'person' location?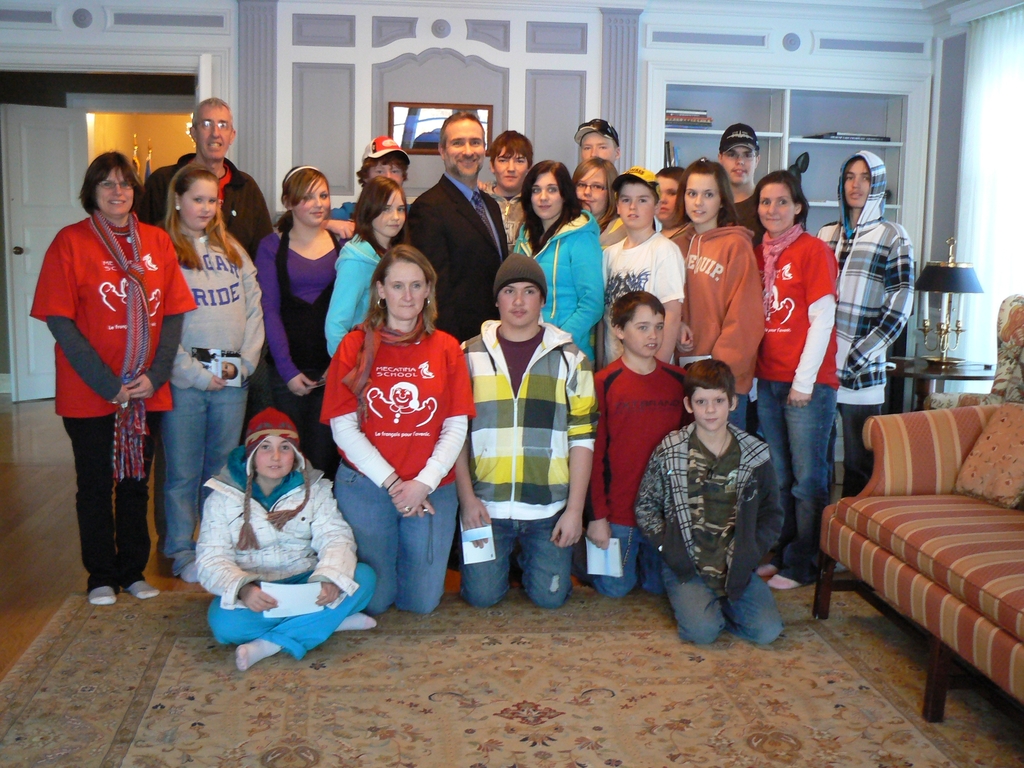
locate(403, 108, 511, 343)
